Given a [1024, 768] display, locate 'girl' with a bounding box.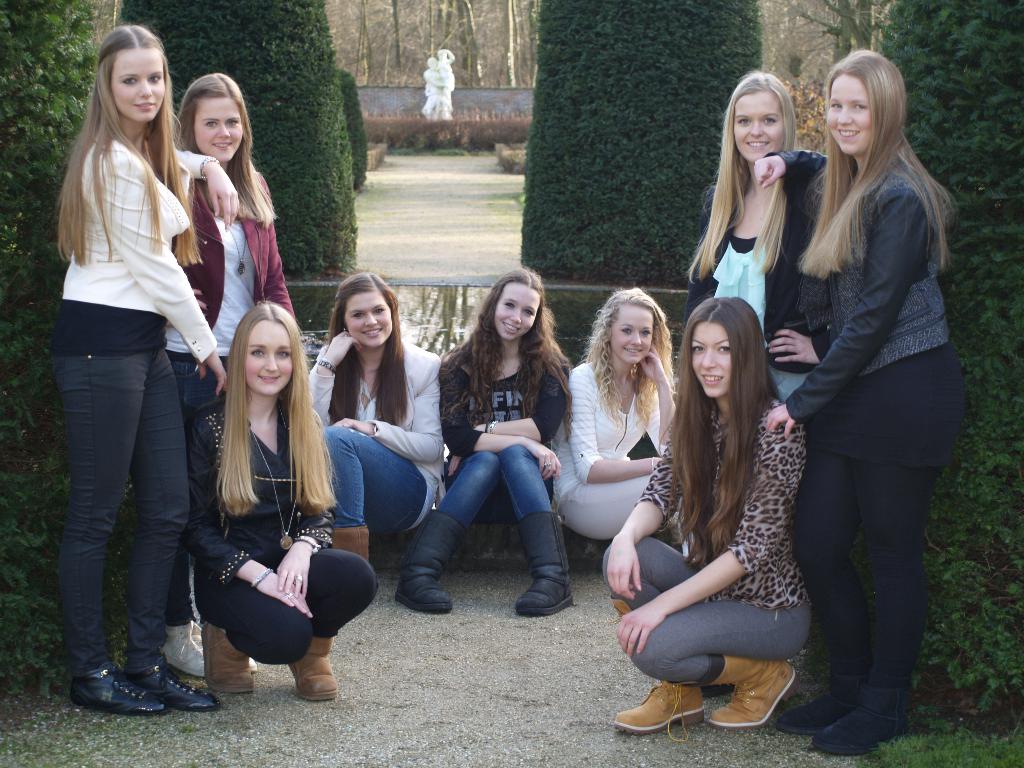
Located: bbox=[548, 284, 676, 545].
